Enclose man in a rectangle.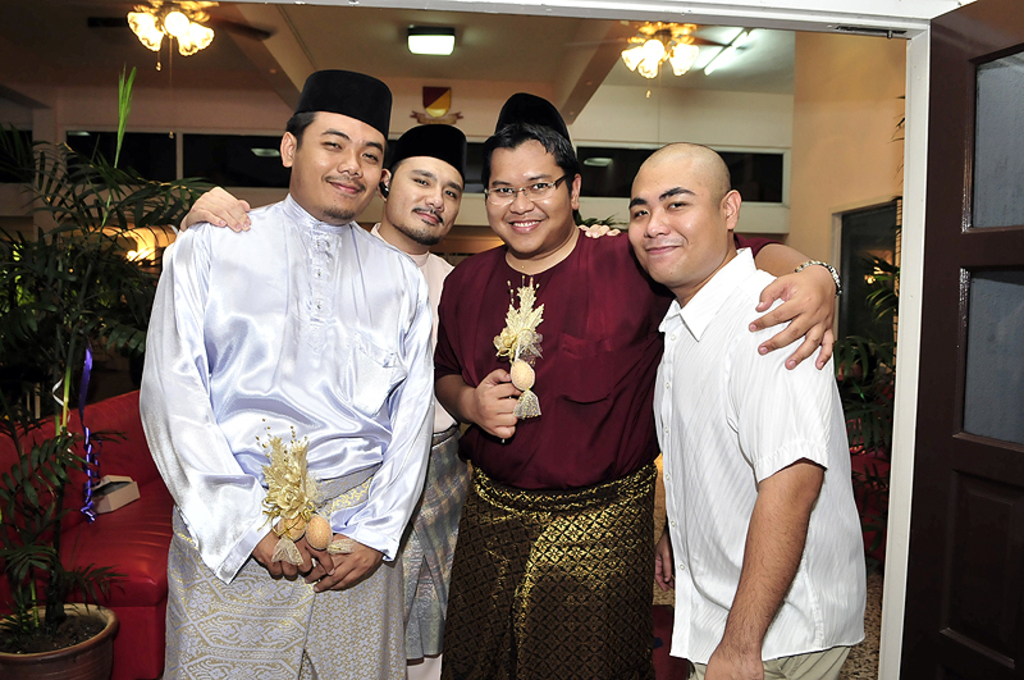
pyautogui.locateOnScreen(175, 124, 617, 679).
